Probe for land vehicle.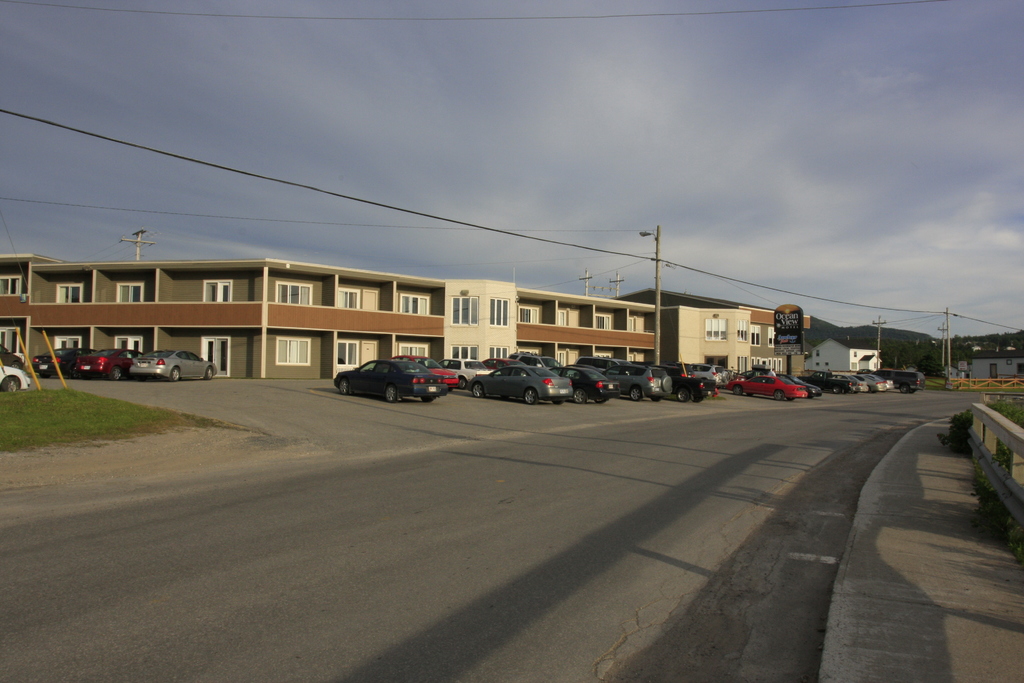
Probe result: BBox(851, 373, 887, 395).
